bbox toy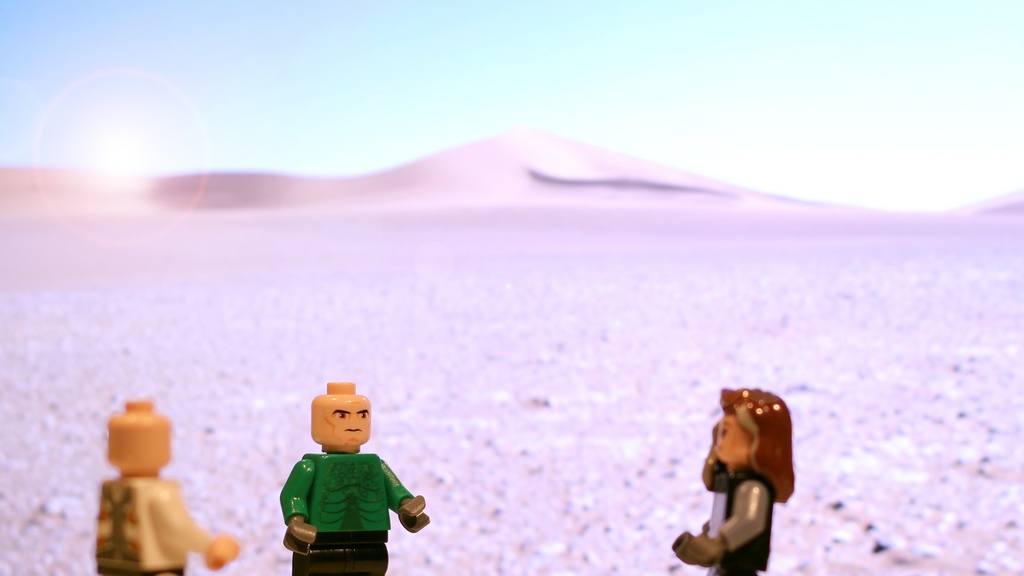
Rect(670, 384, 795, 575)
